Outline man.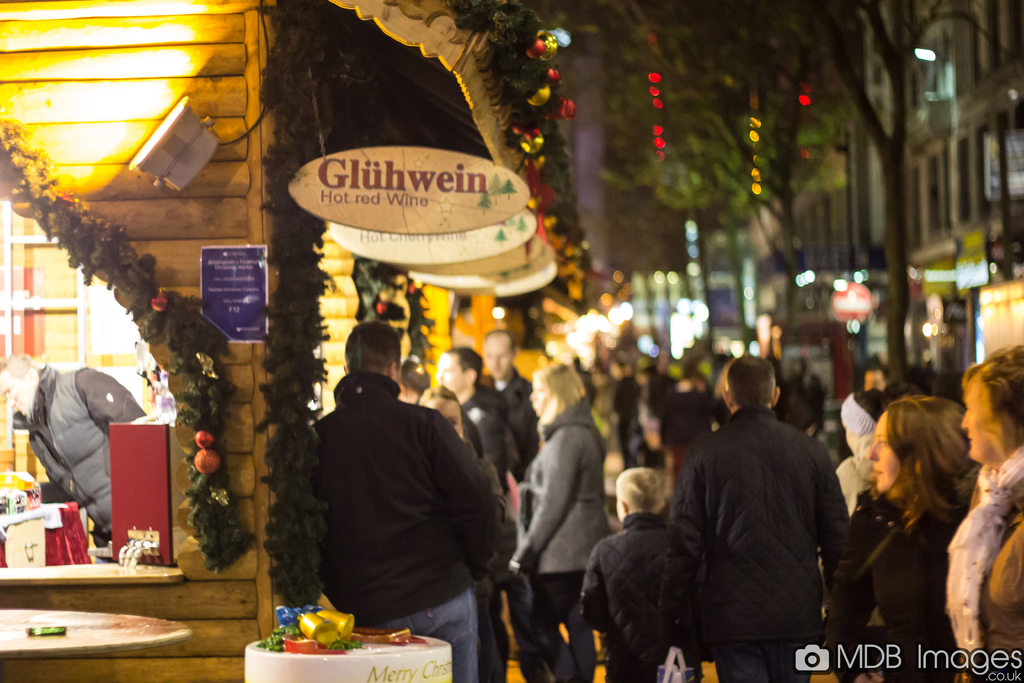
Outline: <region>666, 352, 880, 682</region>.
